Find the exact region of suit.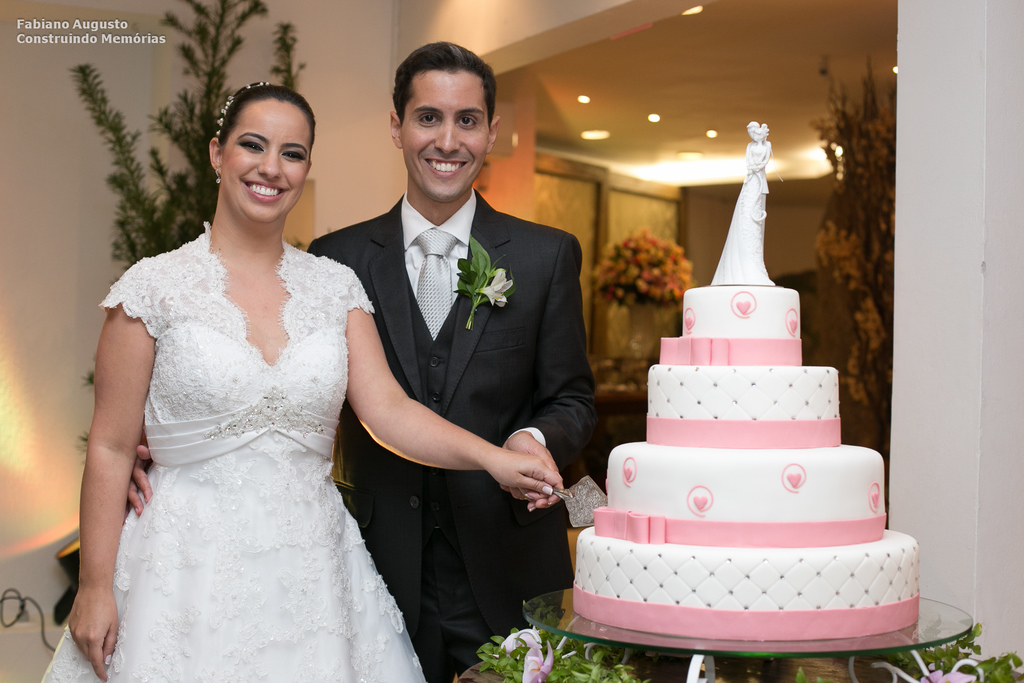
Exact region: locate(301, 178, 602, 682).
